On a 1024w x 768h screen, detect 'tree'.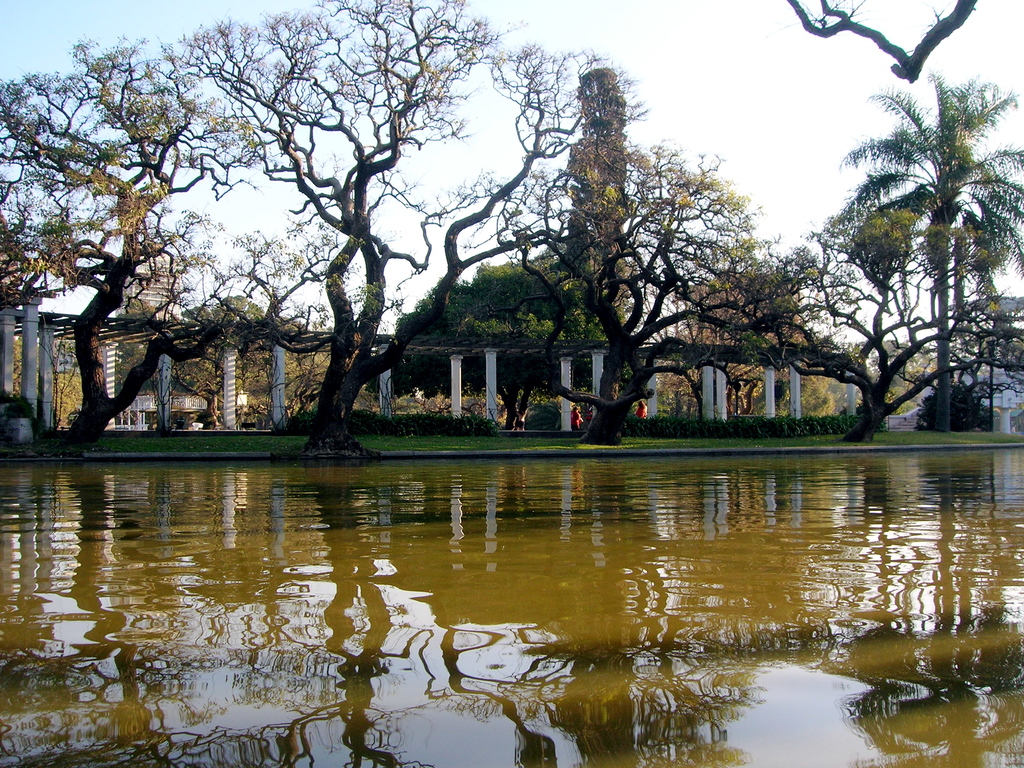
BBox(393, 257, 631, 436).
